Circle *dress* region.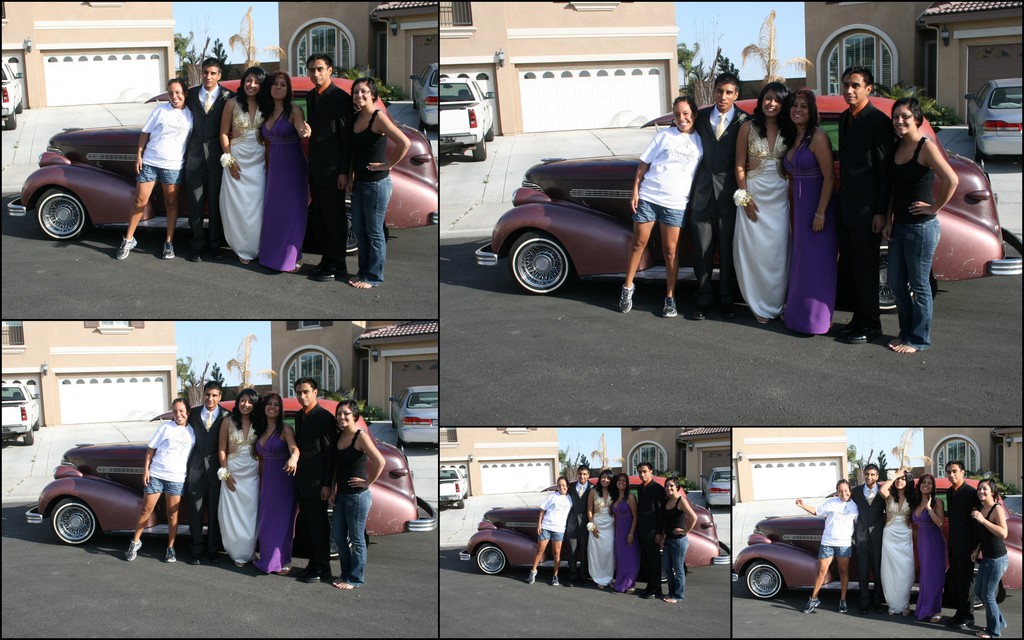
Region: locate(259, 104, 311, 272).
